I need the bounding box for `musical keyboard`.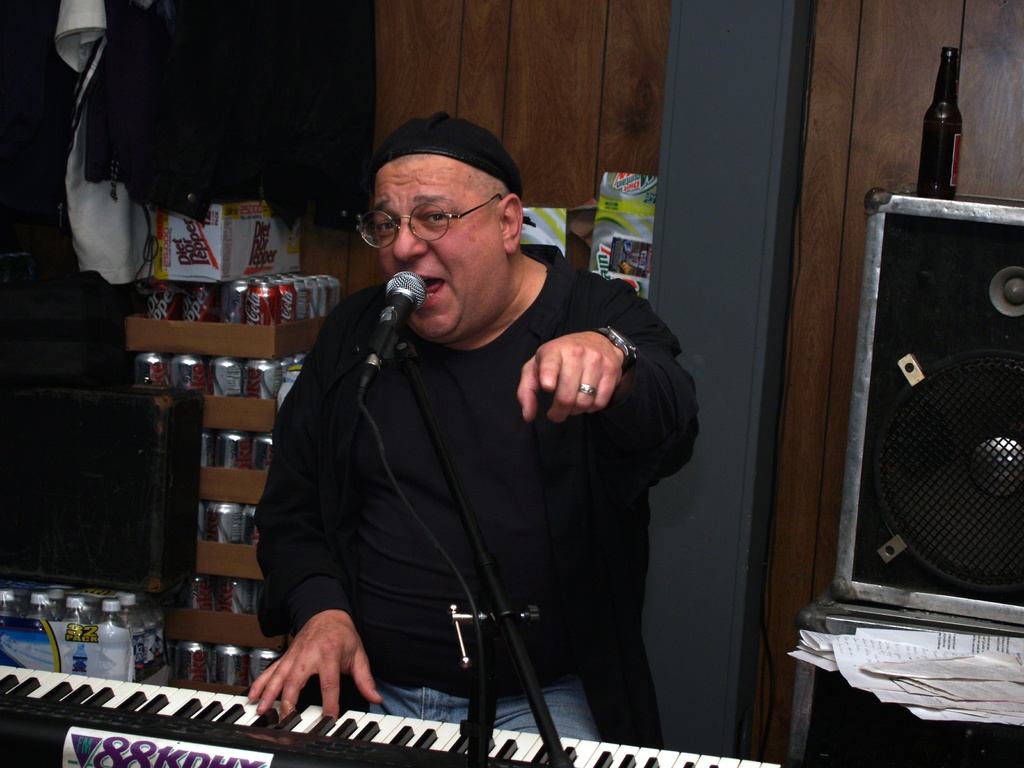
Here it is: select_region(0, 650, 786, 767).
